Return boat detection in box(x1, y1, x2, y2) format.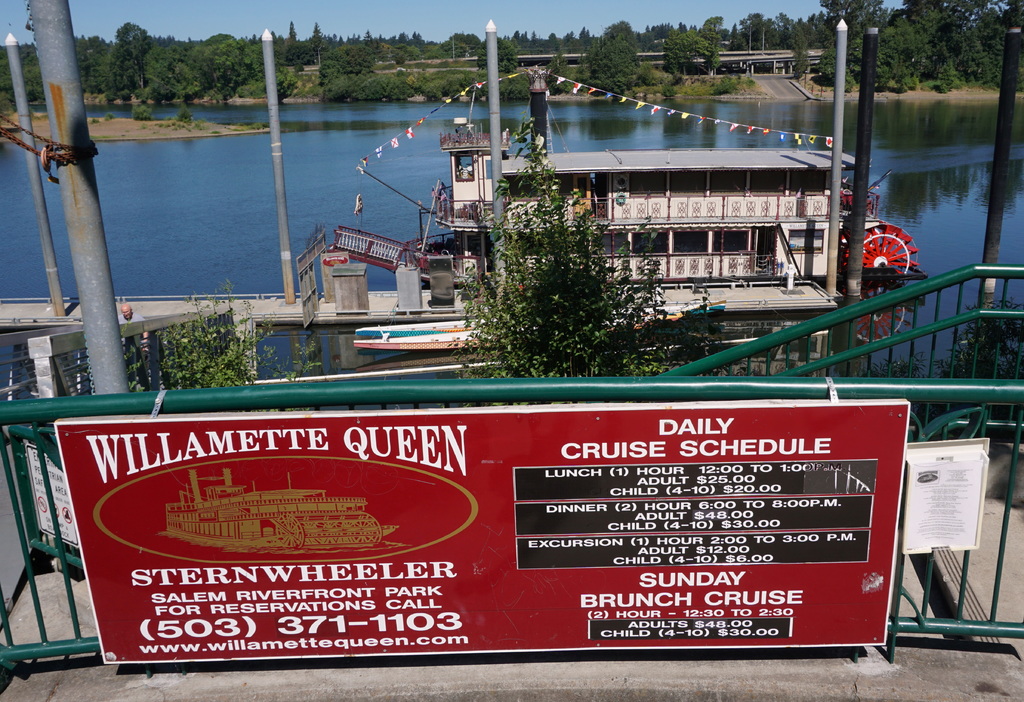
box(326, 67, 920, 285).
